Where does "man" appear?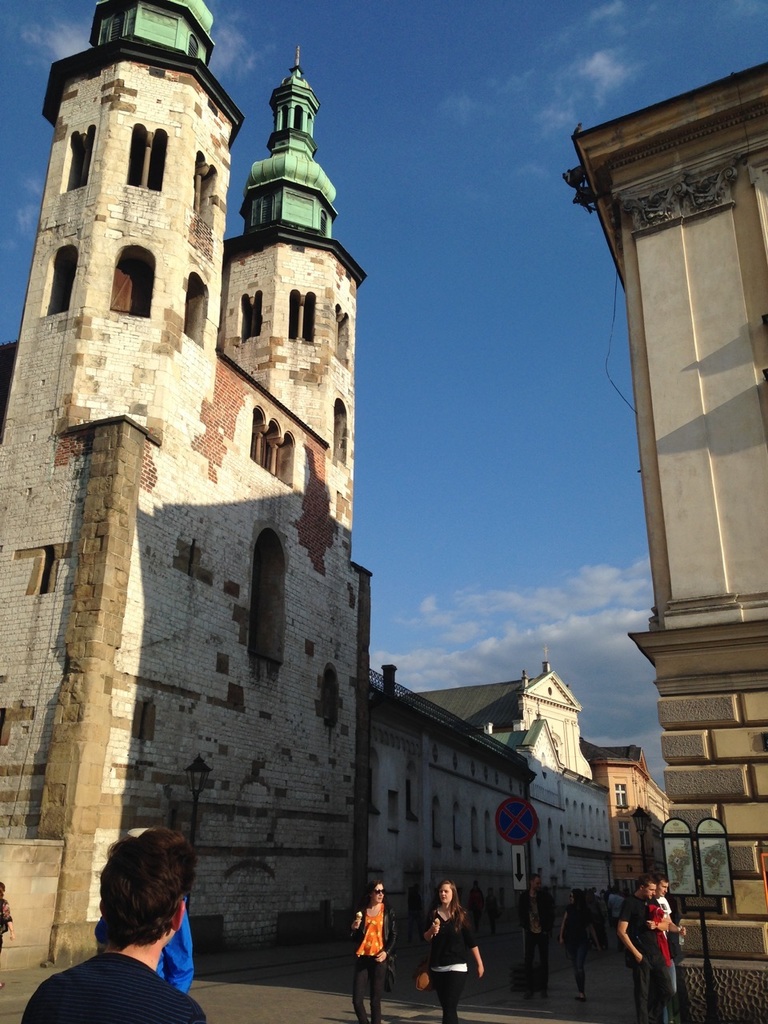
Appears at locate(18, 825, 207, 1023).
